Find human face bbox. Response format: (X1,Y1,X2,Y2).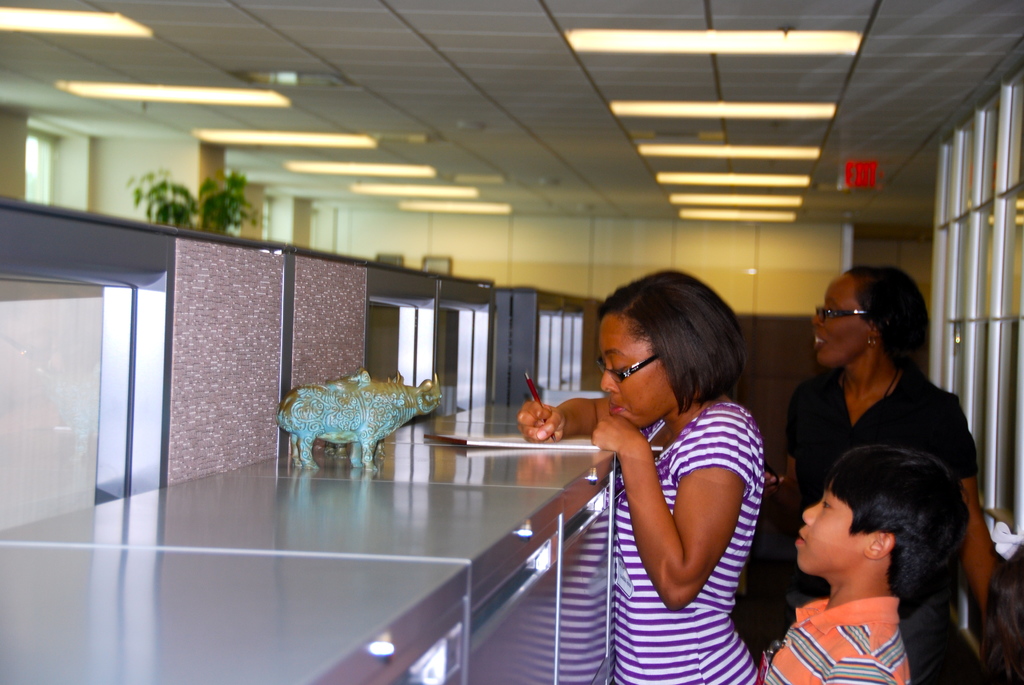
(807,282,848,369).
